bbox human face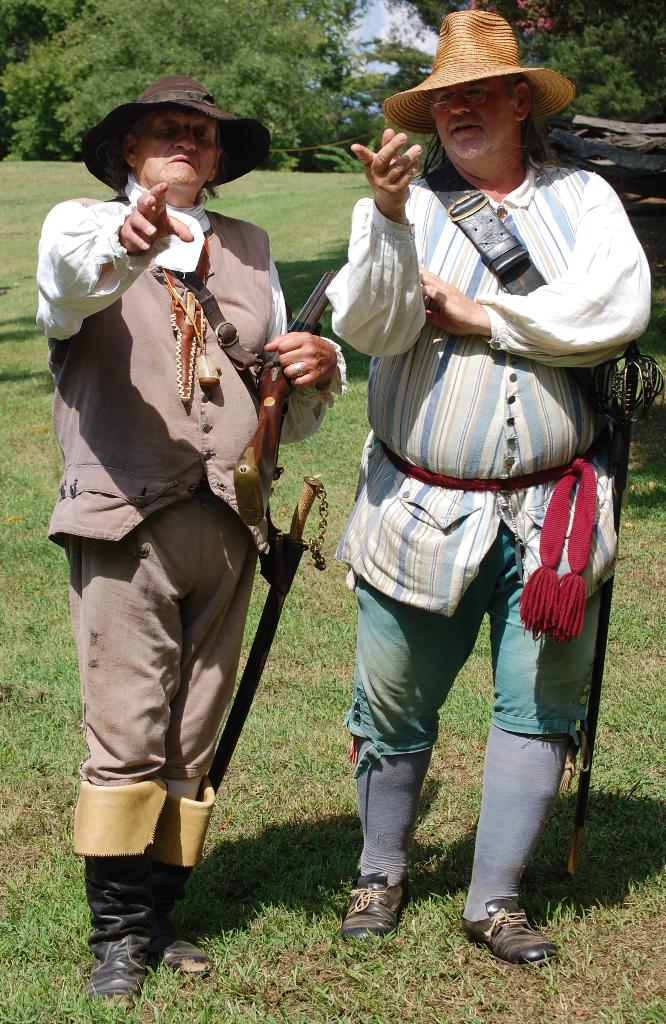
<box>428,78,510,157</box>
